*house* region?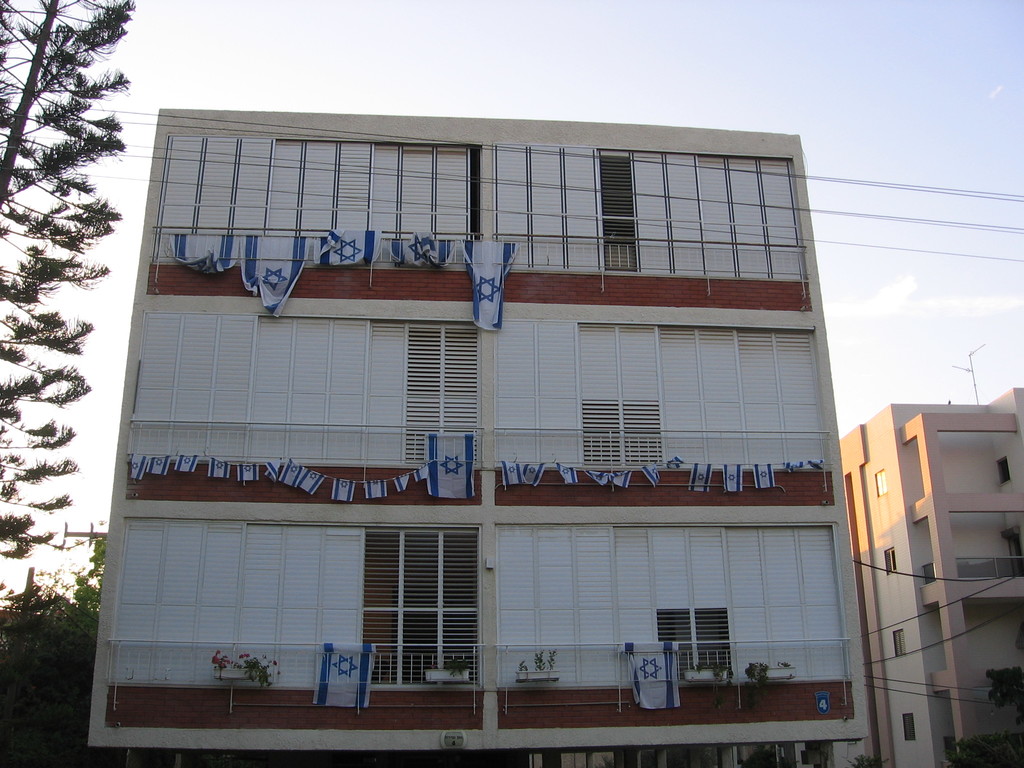
<box>84,105,874,765</box>
